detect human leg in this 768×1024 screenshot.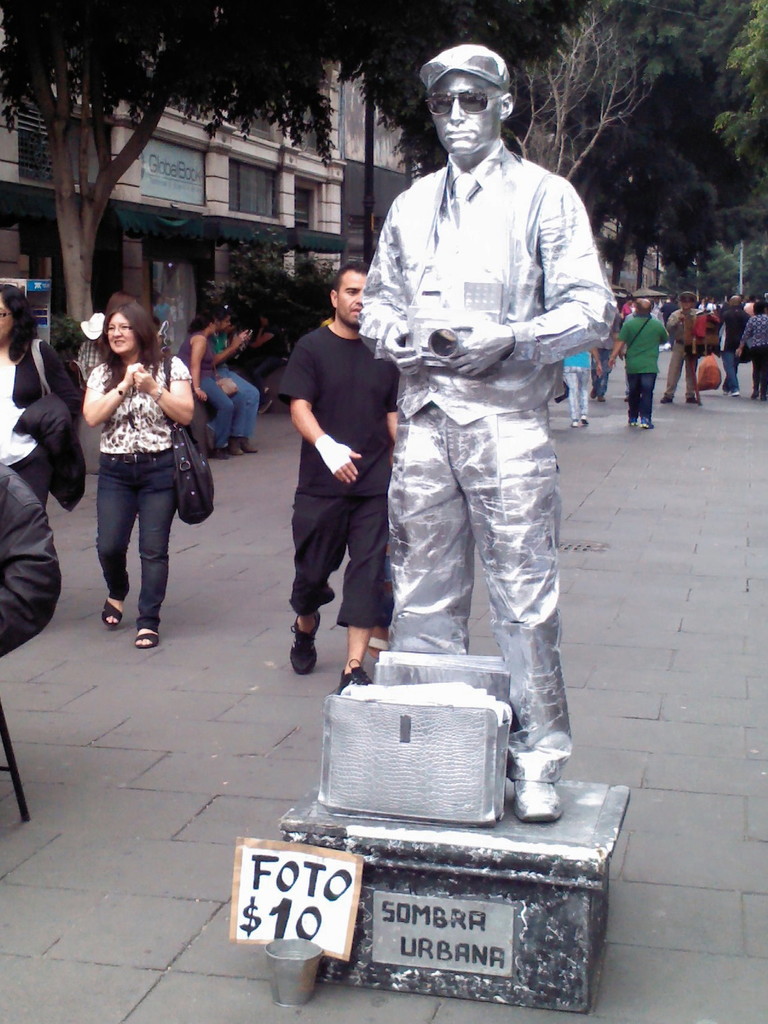
Detection: x1=129, y1=449, x2=177, y2=651.
